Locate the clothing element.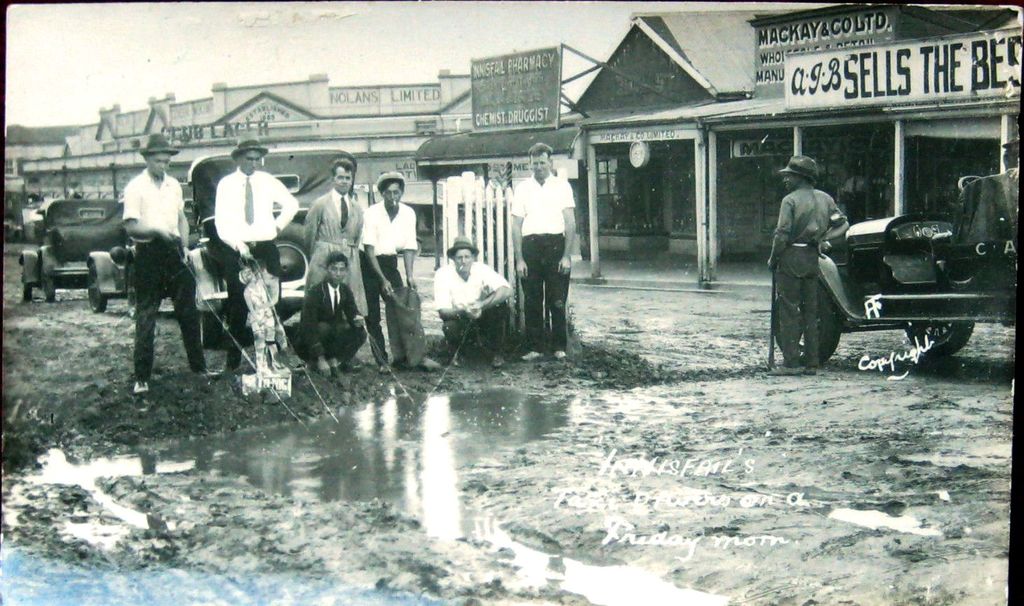
Element bbox: [306,178,365,332].
